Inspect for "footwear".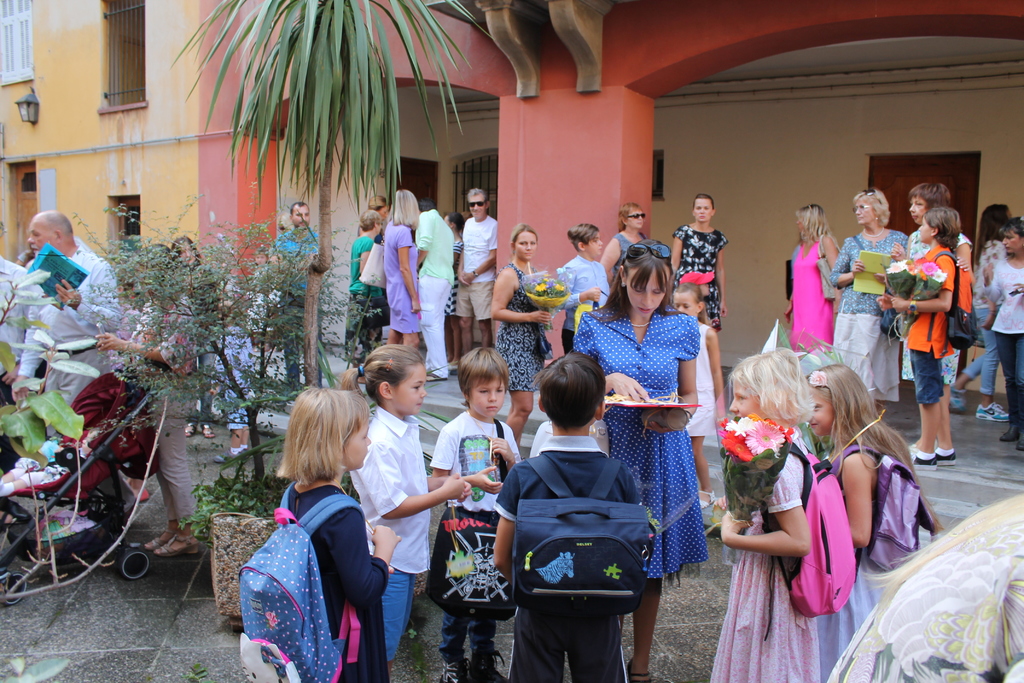
Inspection: 933 445 956 459.
